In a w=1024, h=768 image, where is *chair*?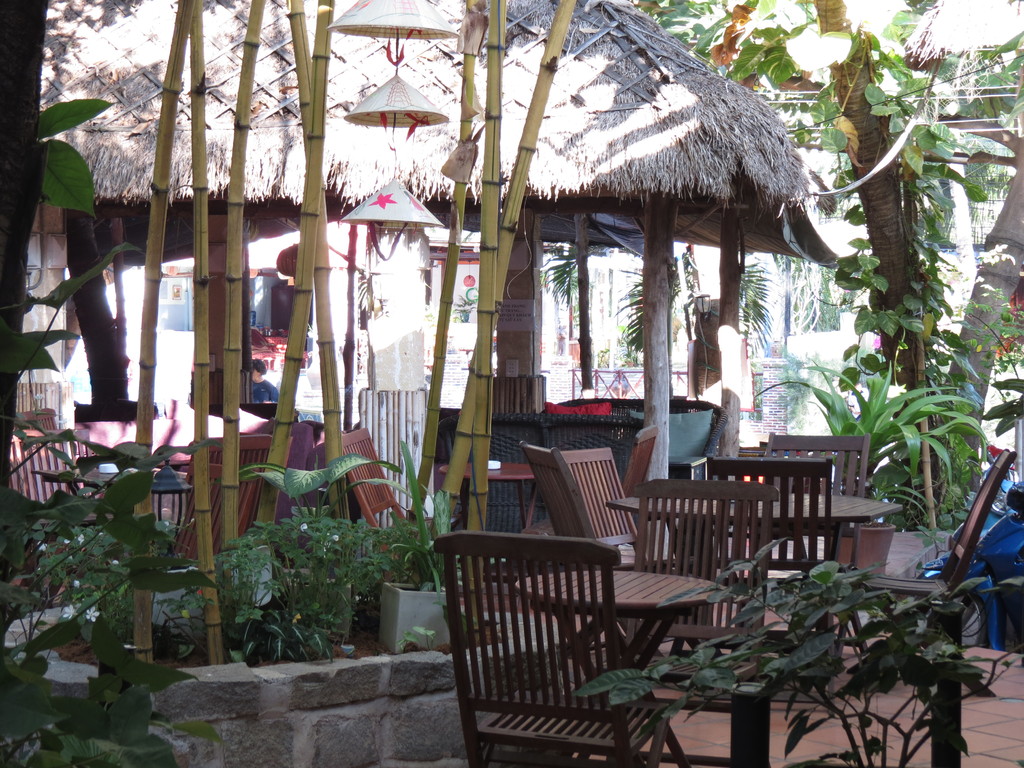
detection(611, 430, 657, 502).
